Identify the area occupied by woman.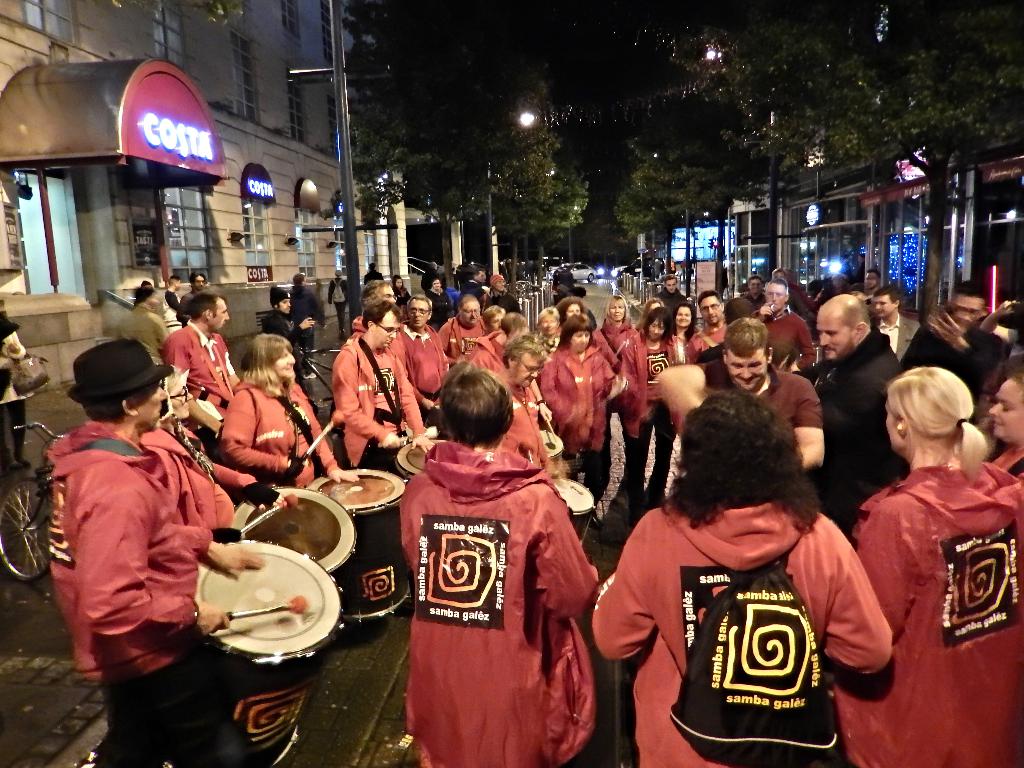
Area: {"left": 555, "top": 300, "right": 604, "bottom": 353}.
